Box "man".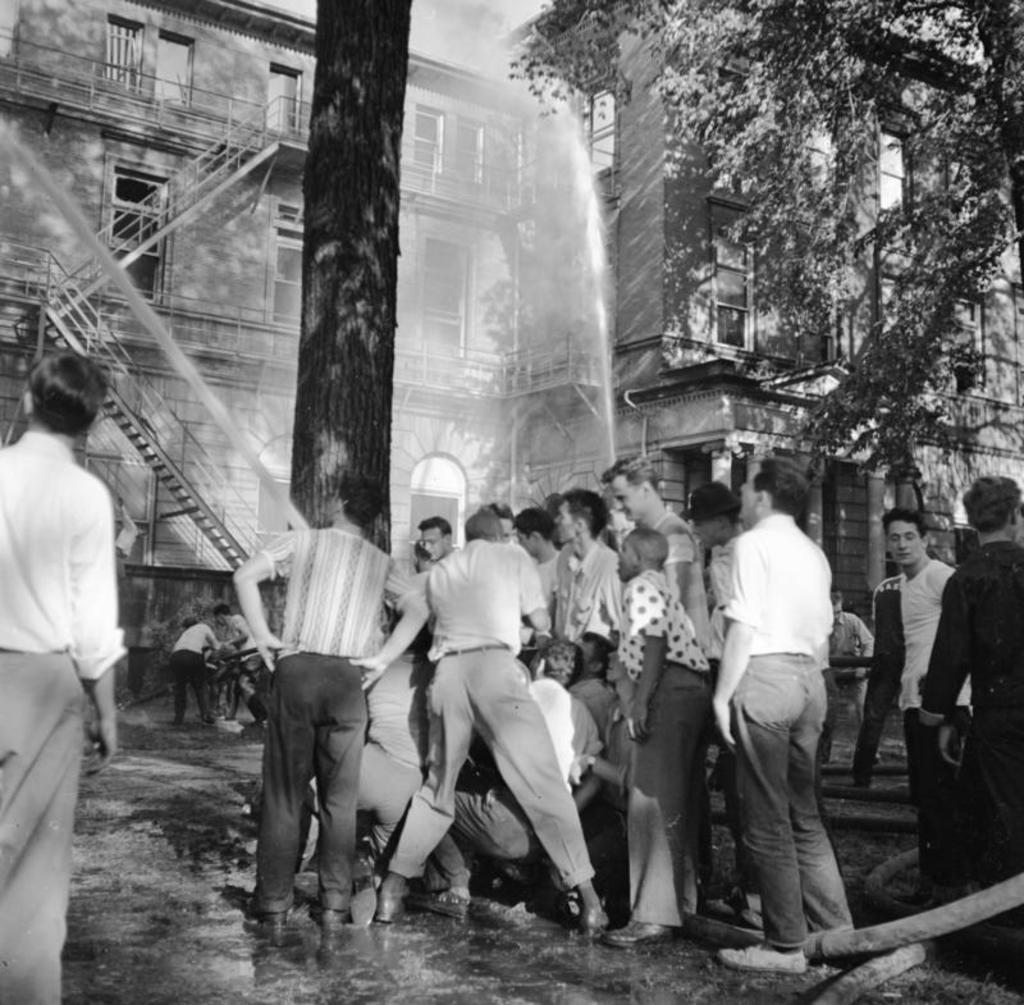
x1=517, y1=511, x2=564, y2=586.
